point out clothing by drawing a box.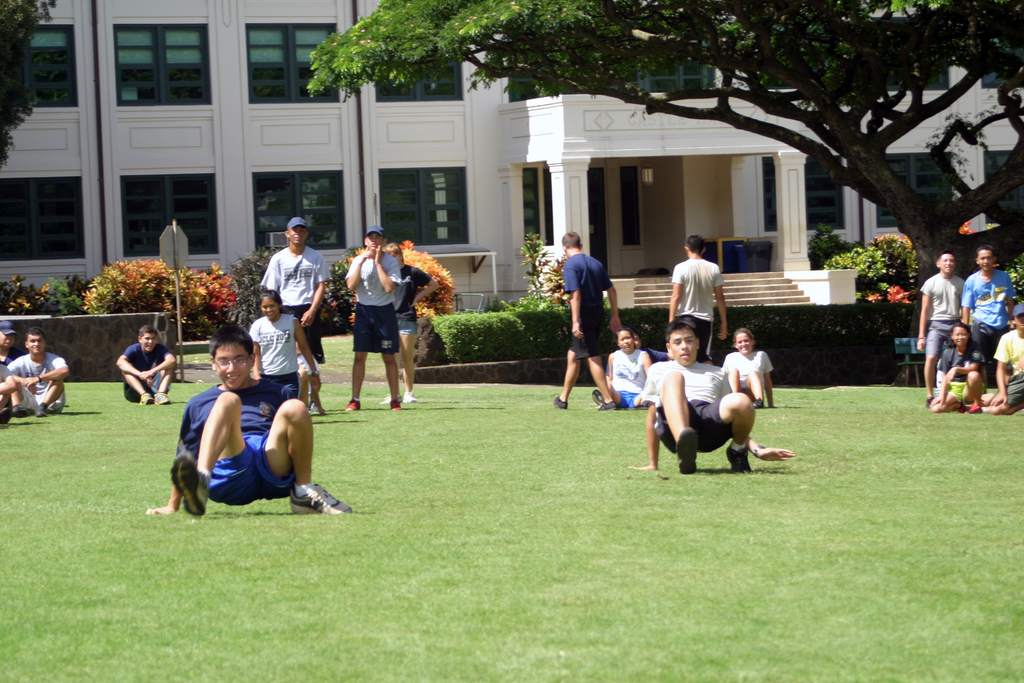
bbox(345, 251, 401, 358).
